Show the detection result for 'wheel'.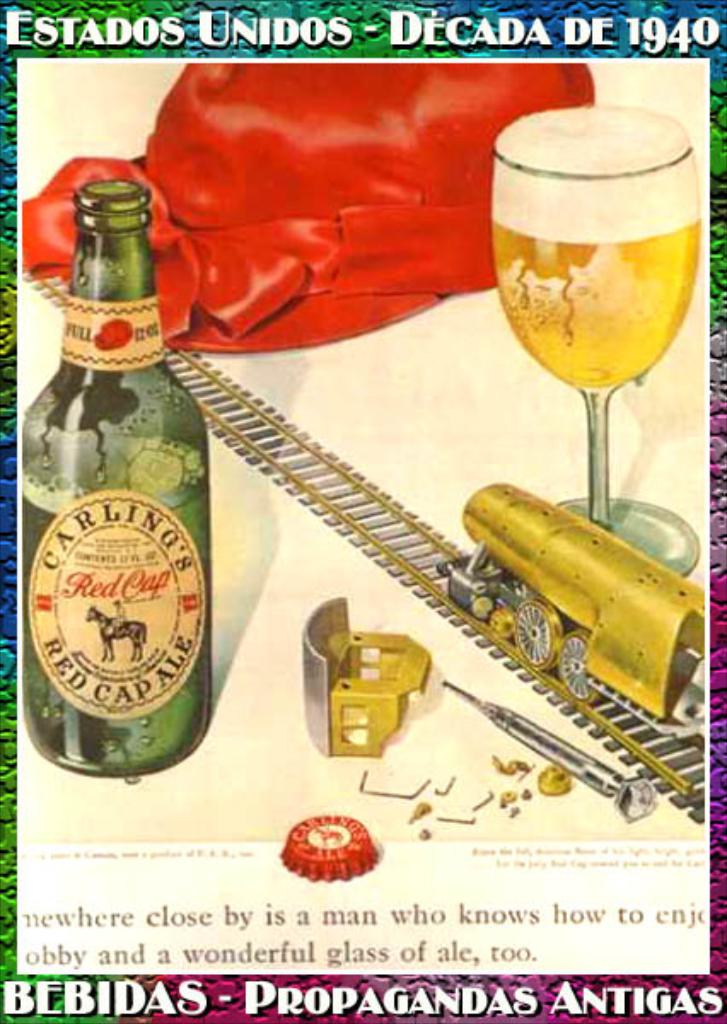
<bbox>505, 602, 573, 679</bbox>.
